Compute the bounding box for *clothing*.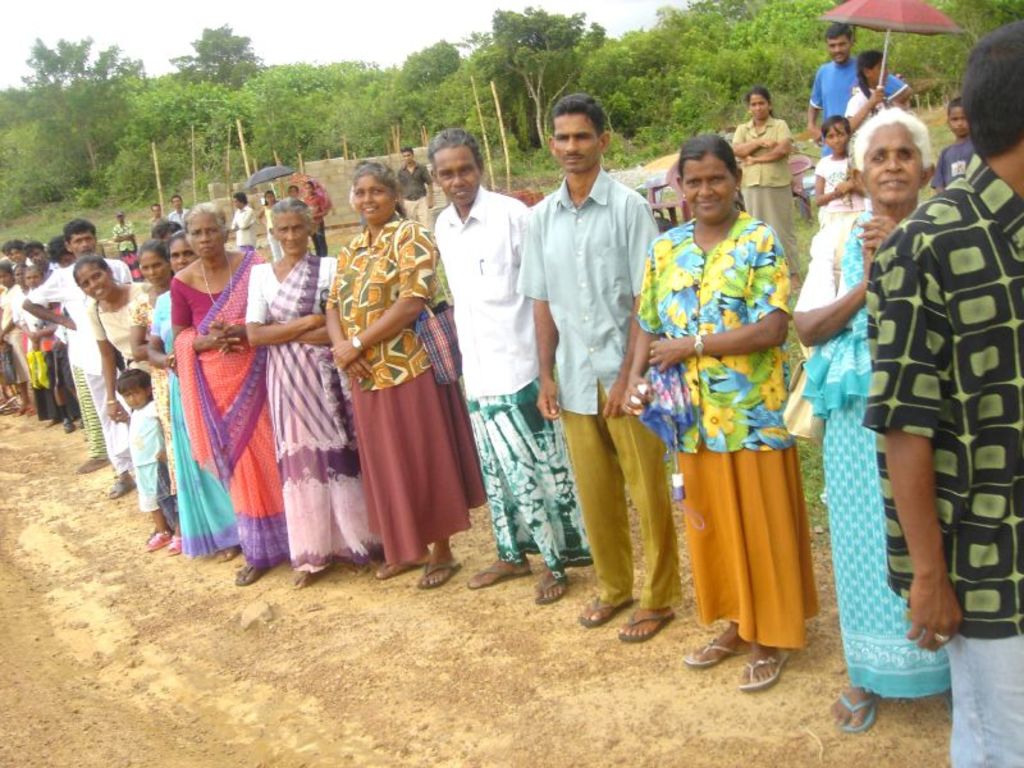
x1=813, y1=152, x2=874, y2=228.
